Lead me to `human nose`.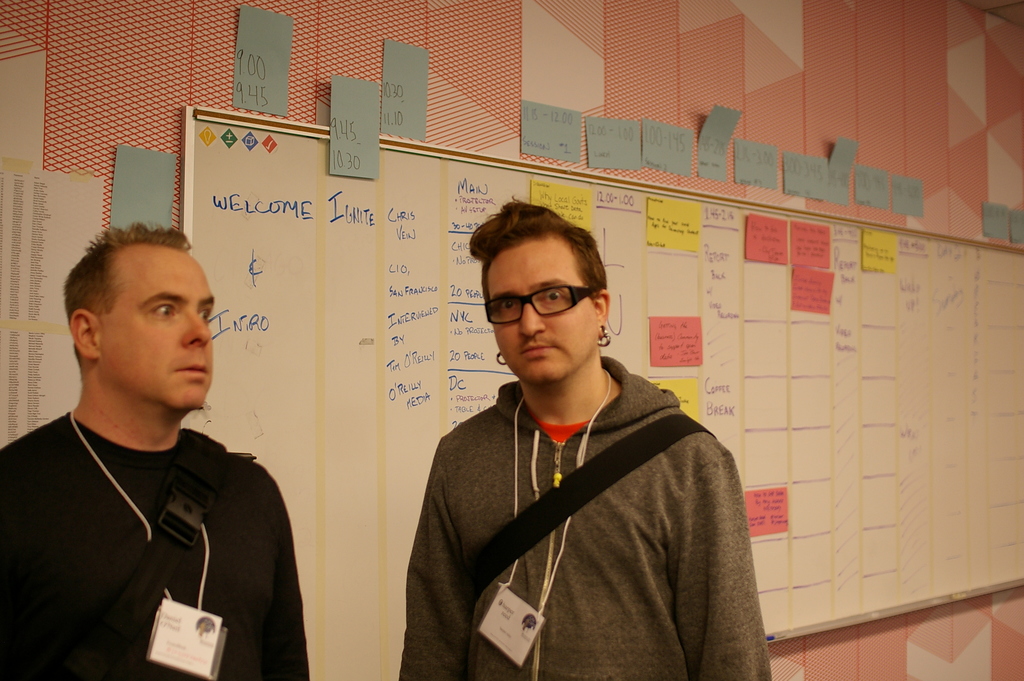
Lead to x1=182 y1=302 x2=212 y2=349.
